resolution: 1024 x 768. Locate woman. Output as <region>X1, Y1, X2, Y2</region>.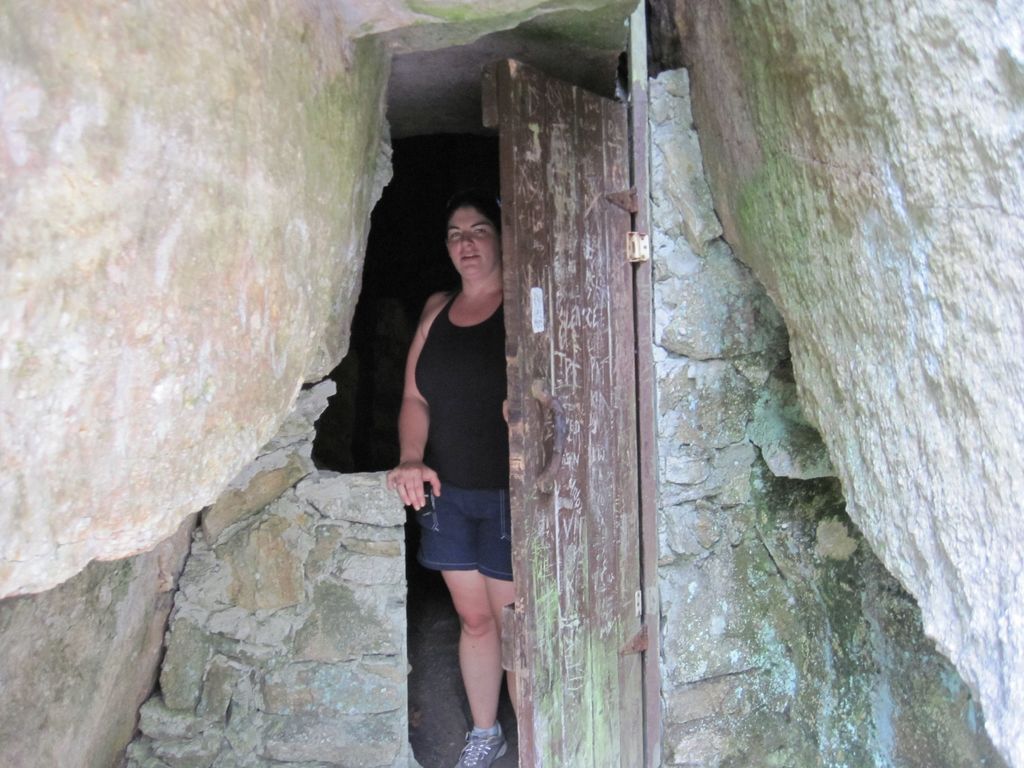
<region>385, 183, 512, 767</region>.
